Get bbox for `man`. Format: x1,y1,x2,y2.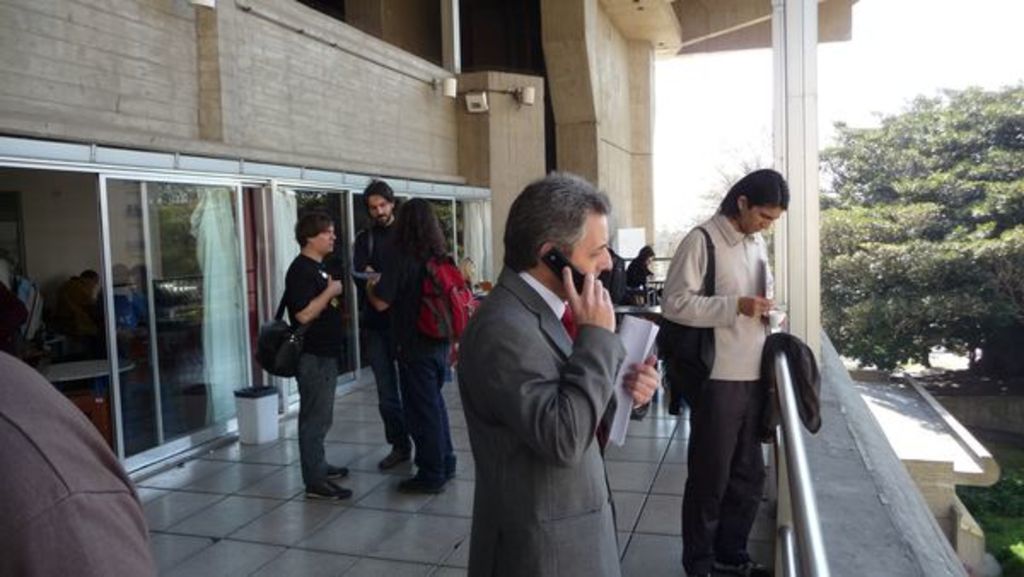
290,213,358,500.
